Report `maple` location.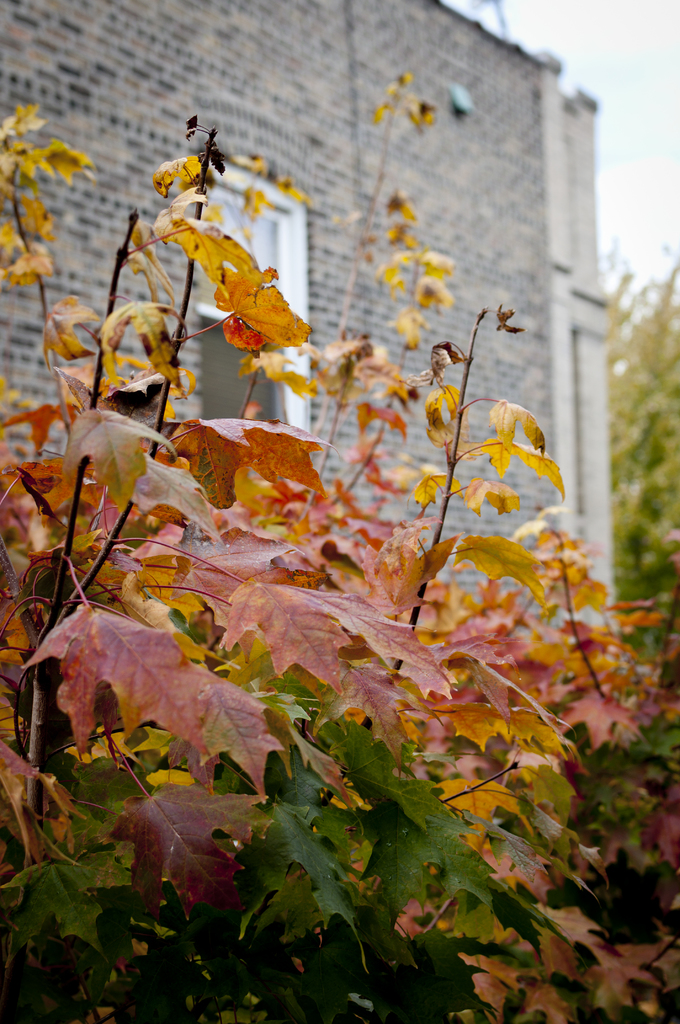
Report: [left=0, top=59, right=679, bottom=1023].
